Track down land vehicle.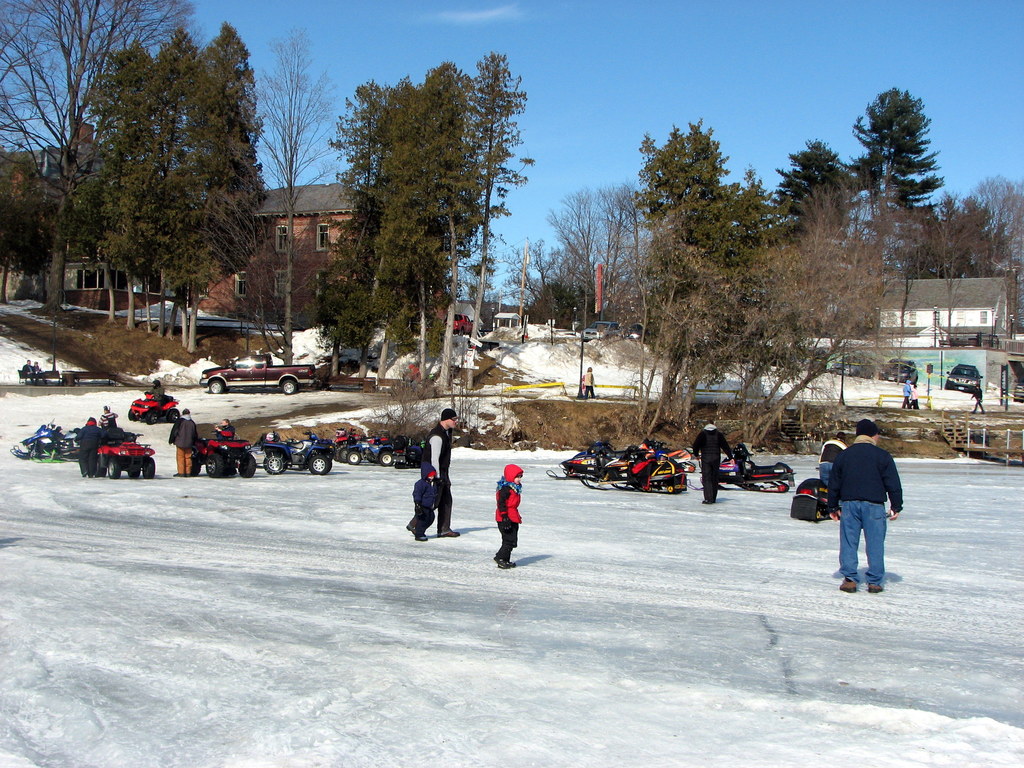
Tracked to pyautogui.locateOnScreen(129, 392, 178, 424).
